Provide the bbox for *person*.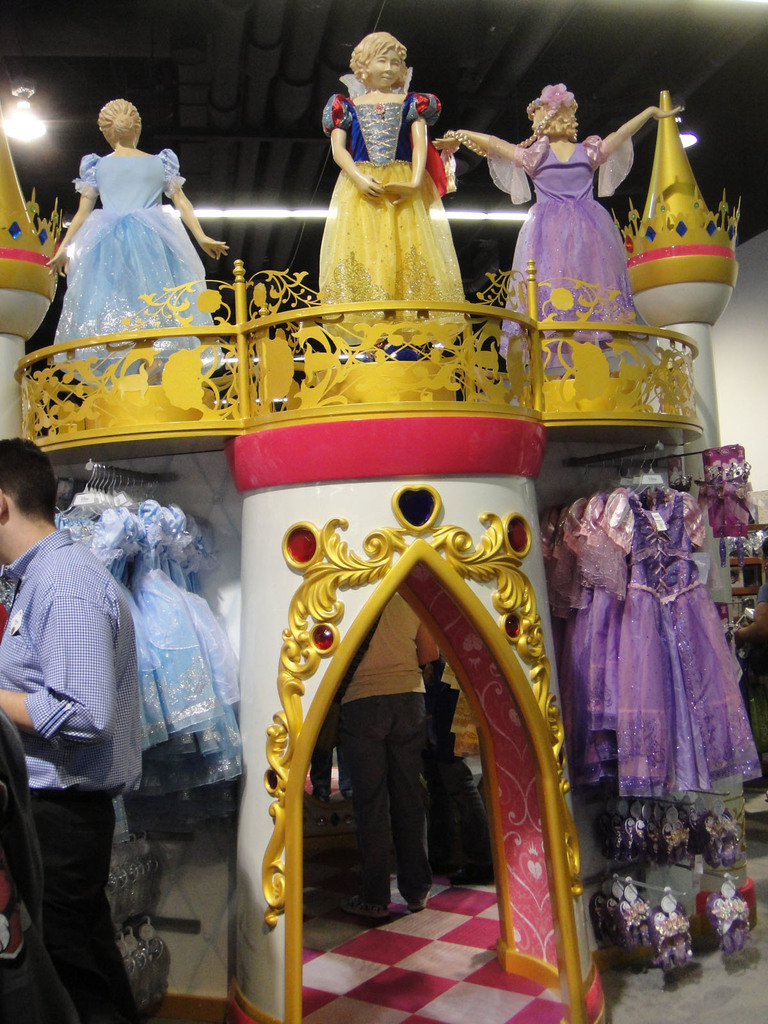
box(314, 29, 463, 350).
